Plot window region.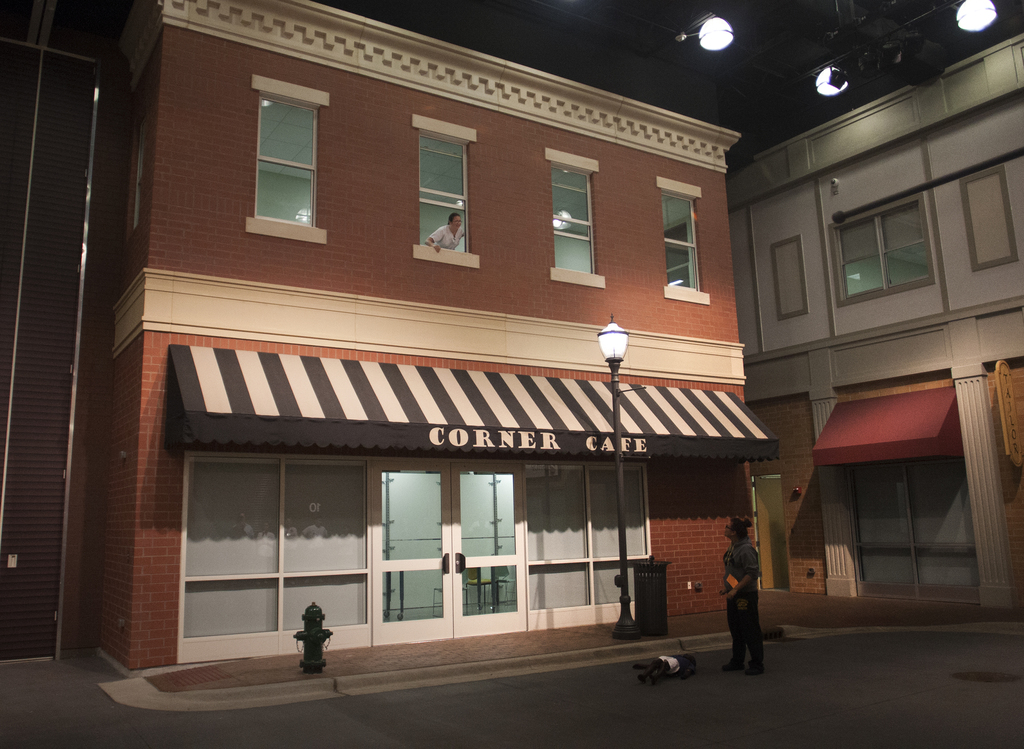
Plotted at crop(828, 192, 936, 308).
